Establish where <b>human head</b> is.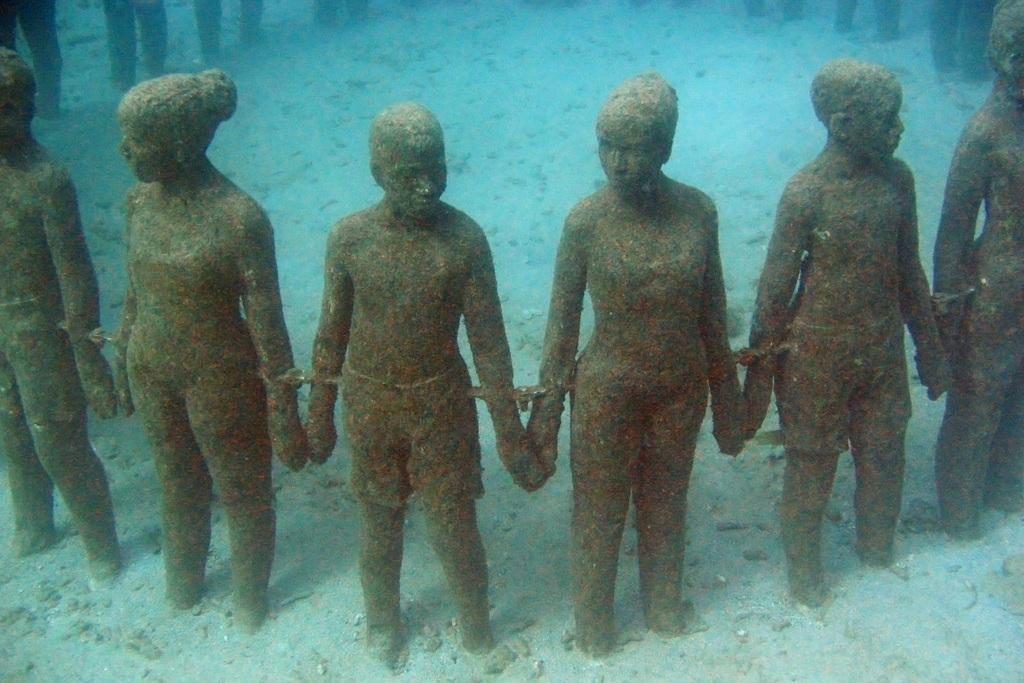
Established at Rect(988, 0, 1023, 107).
